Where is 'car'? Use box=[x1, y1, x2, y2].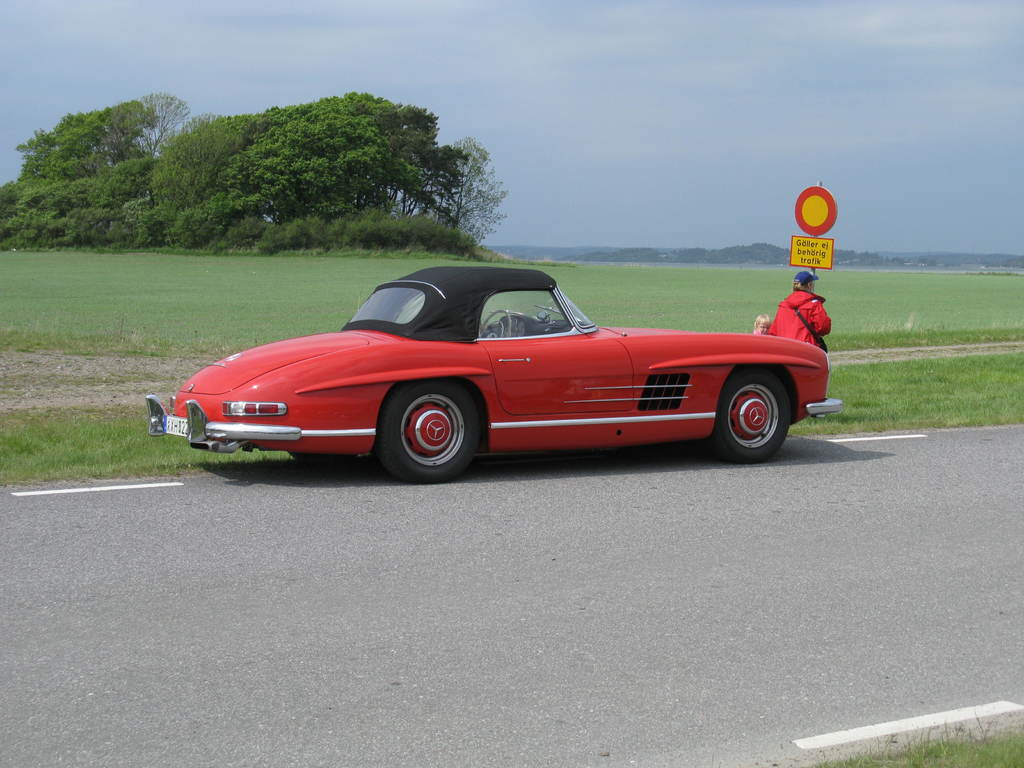
box=[134, 266, 845, 482].
